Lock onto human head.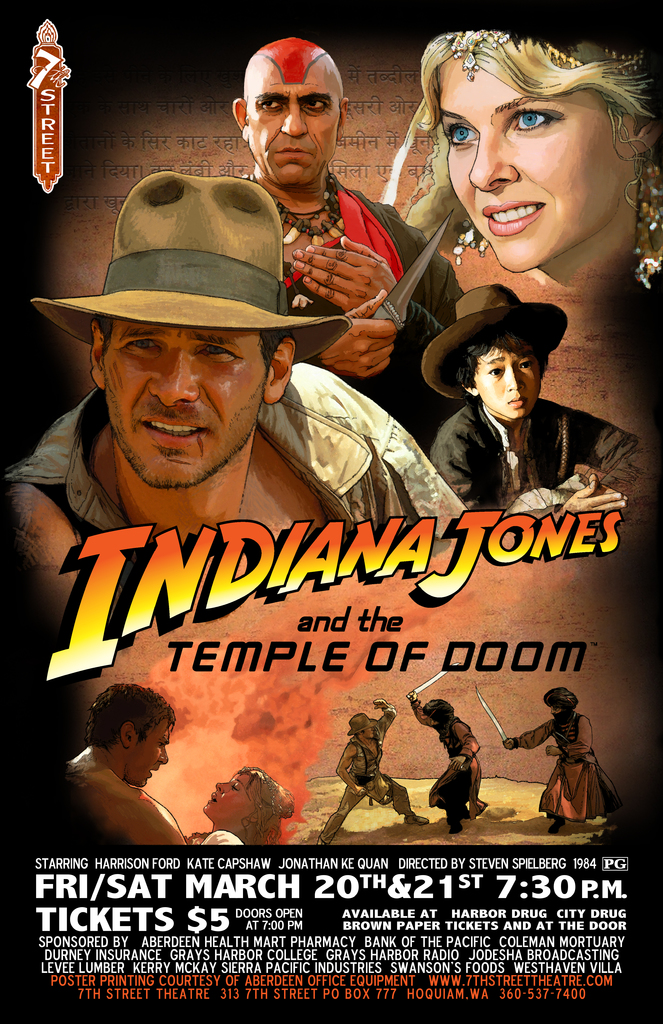
Locked: box(542, 689, 577, 720).
